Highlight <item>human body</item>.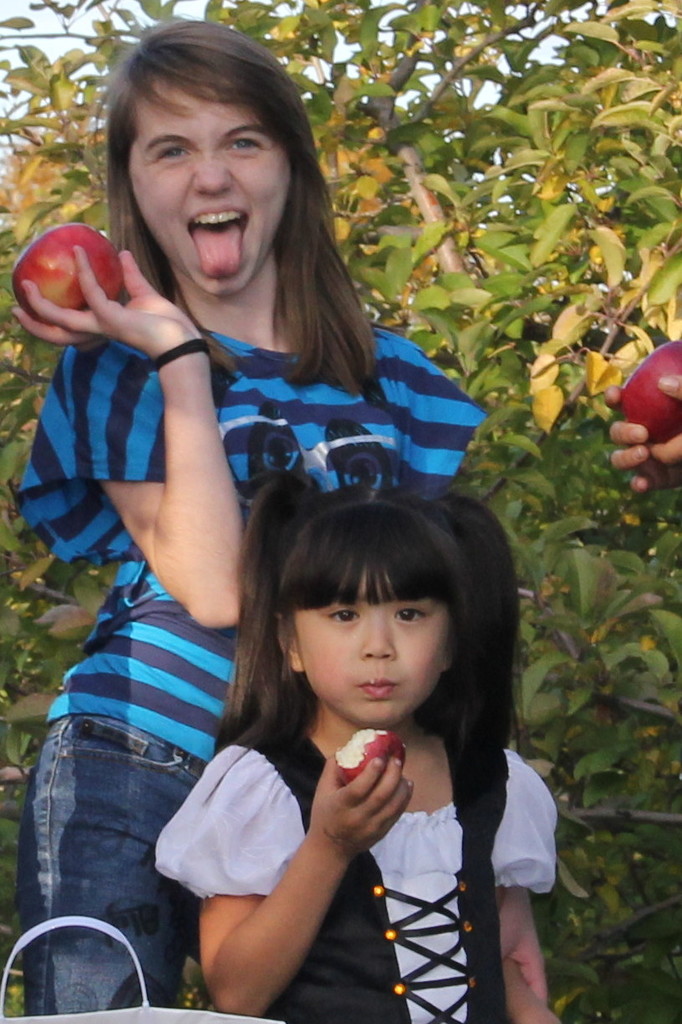
Highlighted region: 144 457 557 1016.
